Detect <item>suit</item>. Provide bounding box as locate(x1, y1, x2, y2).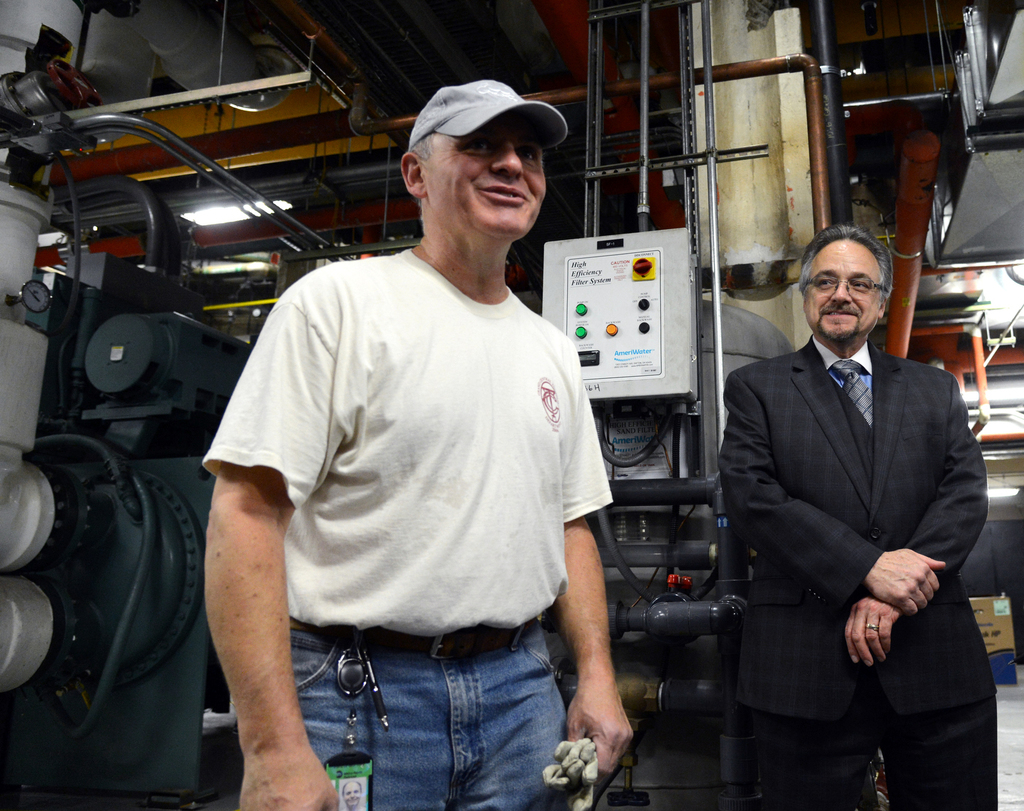
locate(709, 216, 994, 801).
